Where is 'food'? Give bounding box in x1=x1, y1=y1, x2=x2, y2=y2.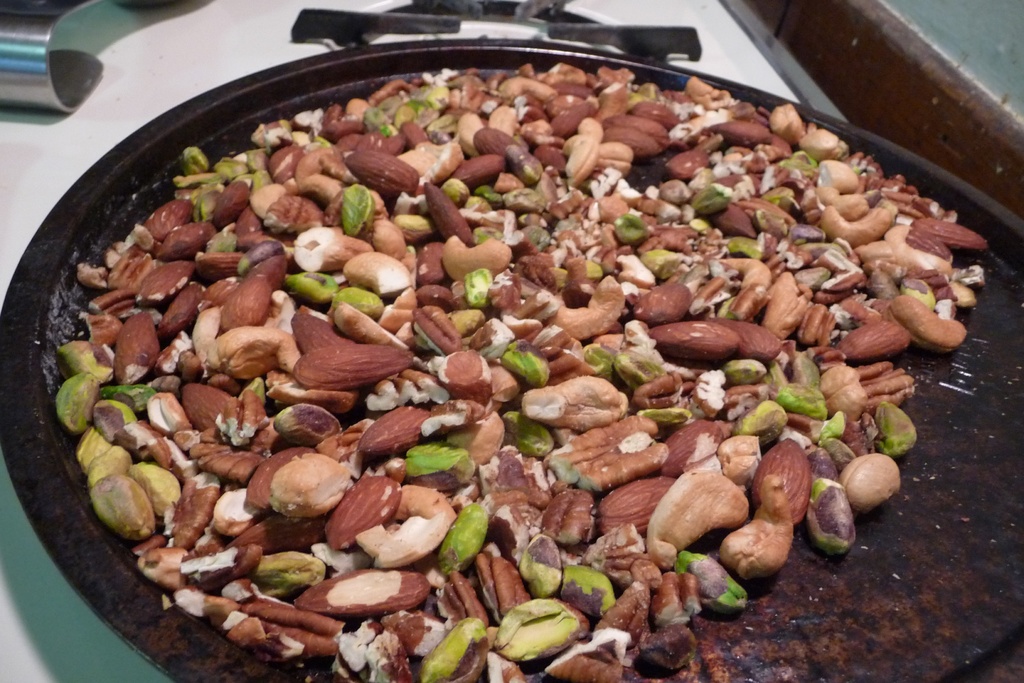
x1=124, y1=32, x2=924, y2=625.
